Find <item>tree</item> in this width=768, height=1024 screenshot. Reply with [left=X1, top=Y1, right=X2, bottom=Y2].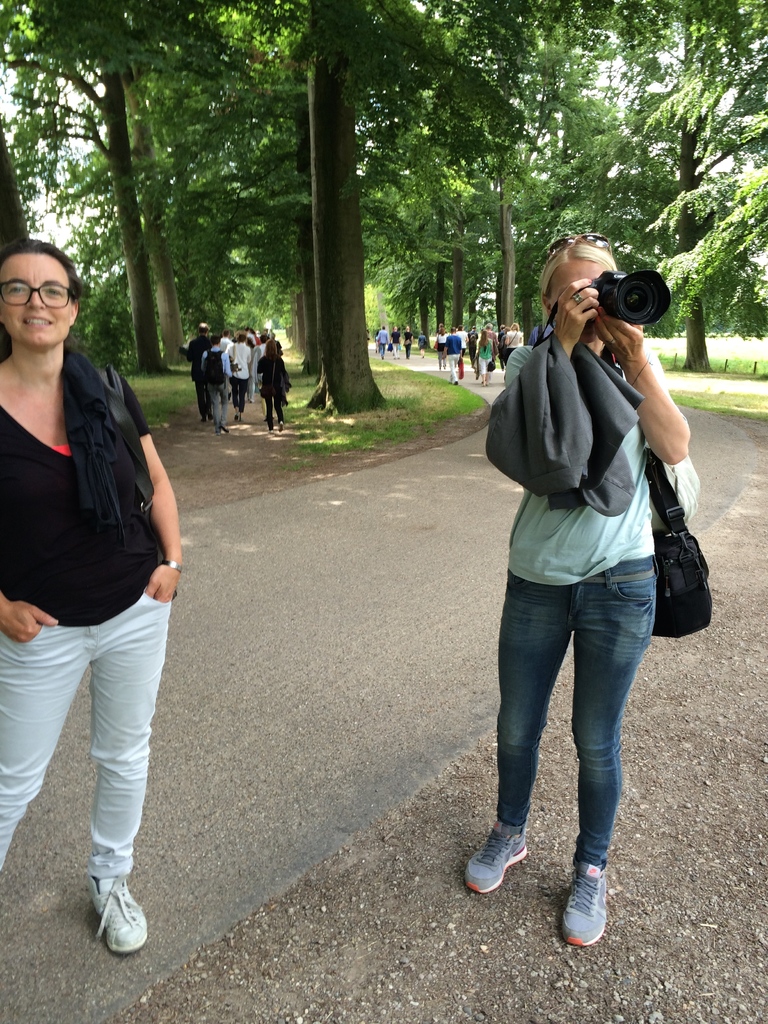
[left=239, top=4, right=654, bottom=410].
